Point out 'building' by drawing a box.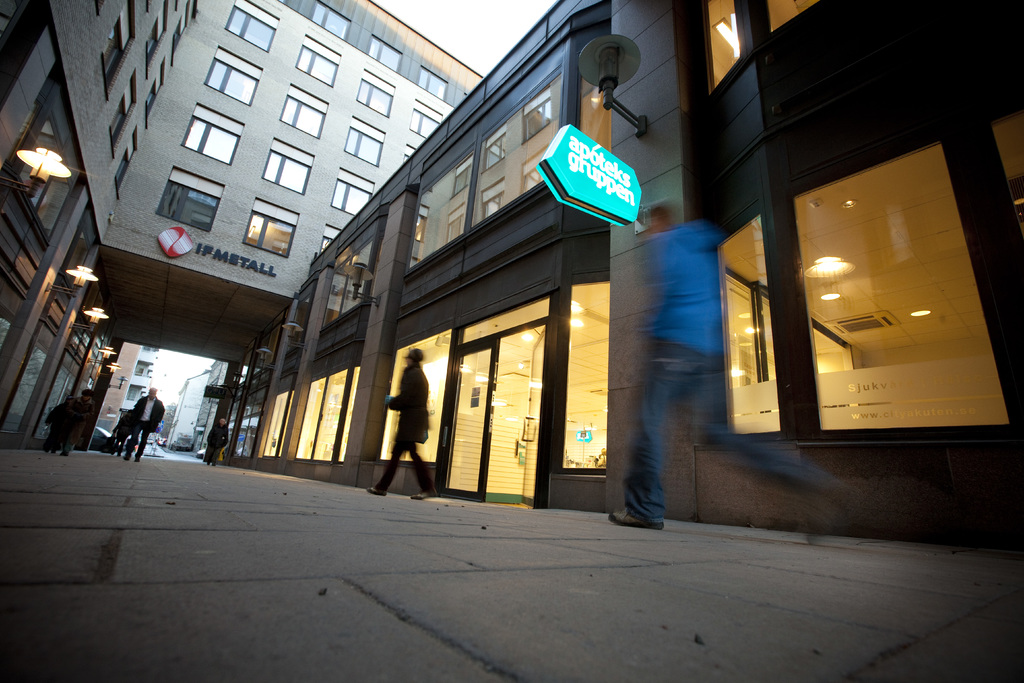
region(0, 0, 1023, 550).
